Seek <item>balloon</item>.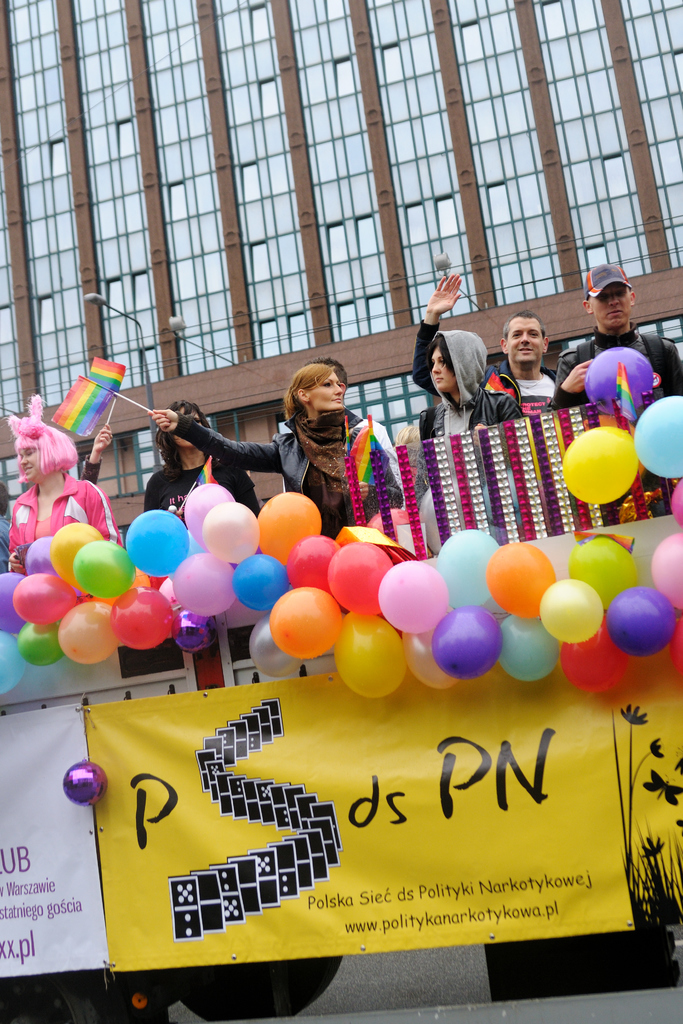
l=18, t=624, r=60, b=662.
